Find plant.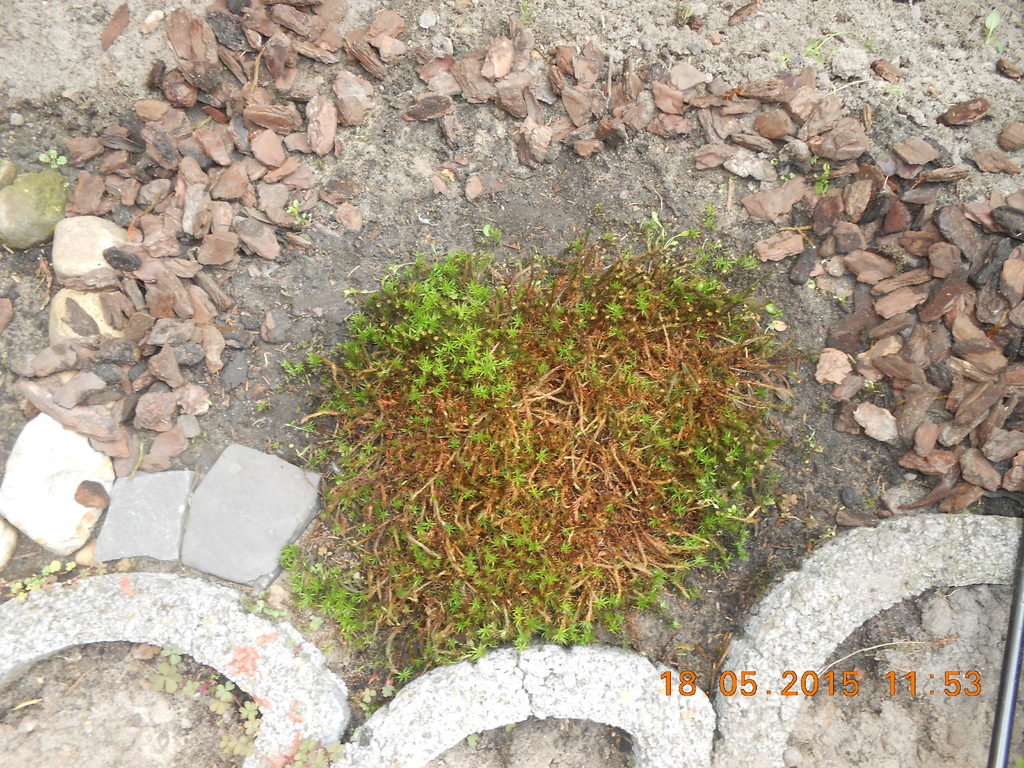
40,148,67,168.
